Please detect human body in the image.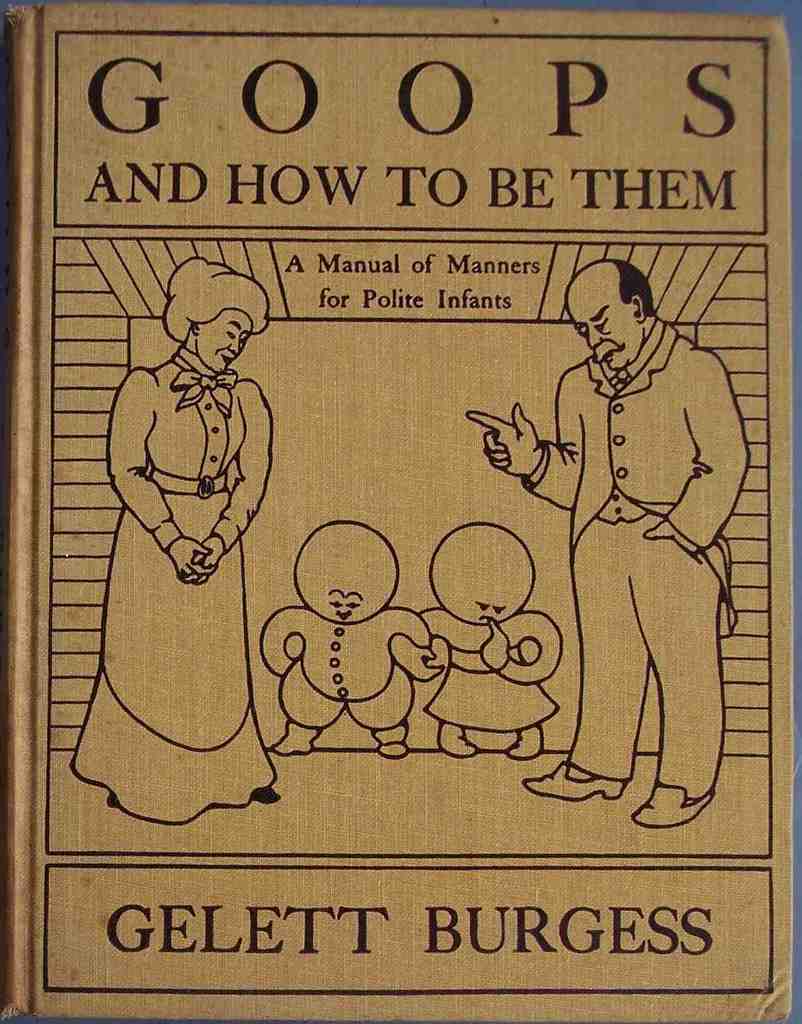
bbox=(264, 606, 443, 760).
